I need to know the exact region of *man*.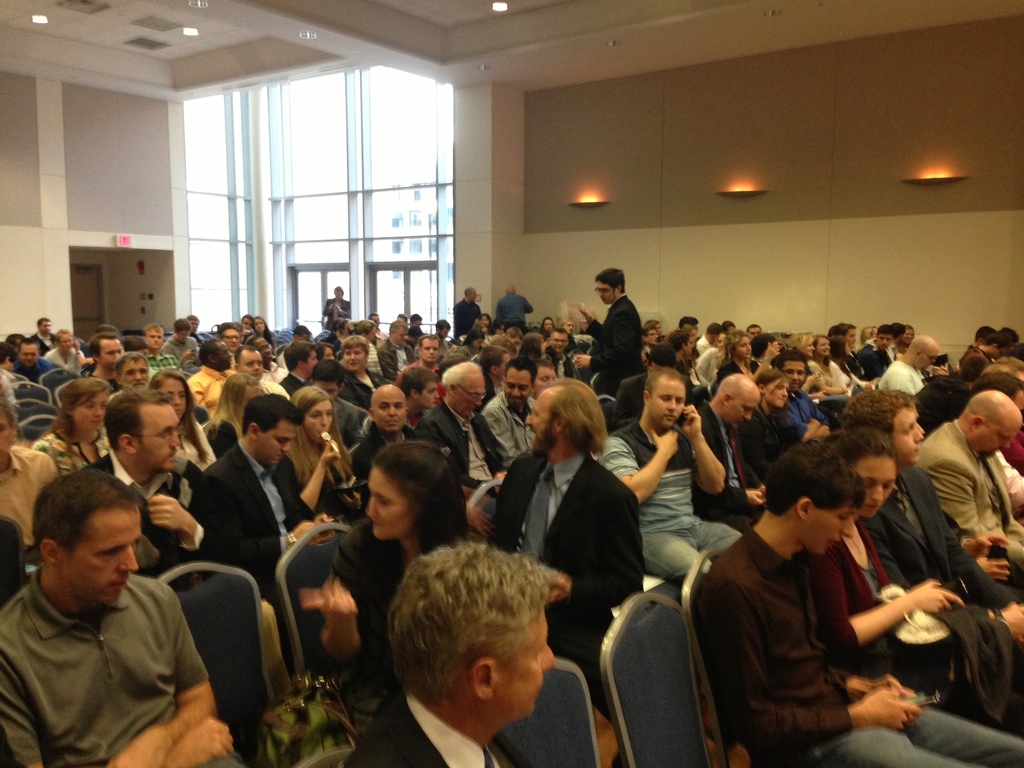
Region: (x1=1, y1=461, x2=230, y2=748).
